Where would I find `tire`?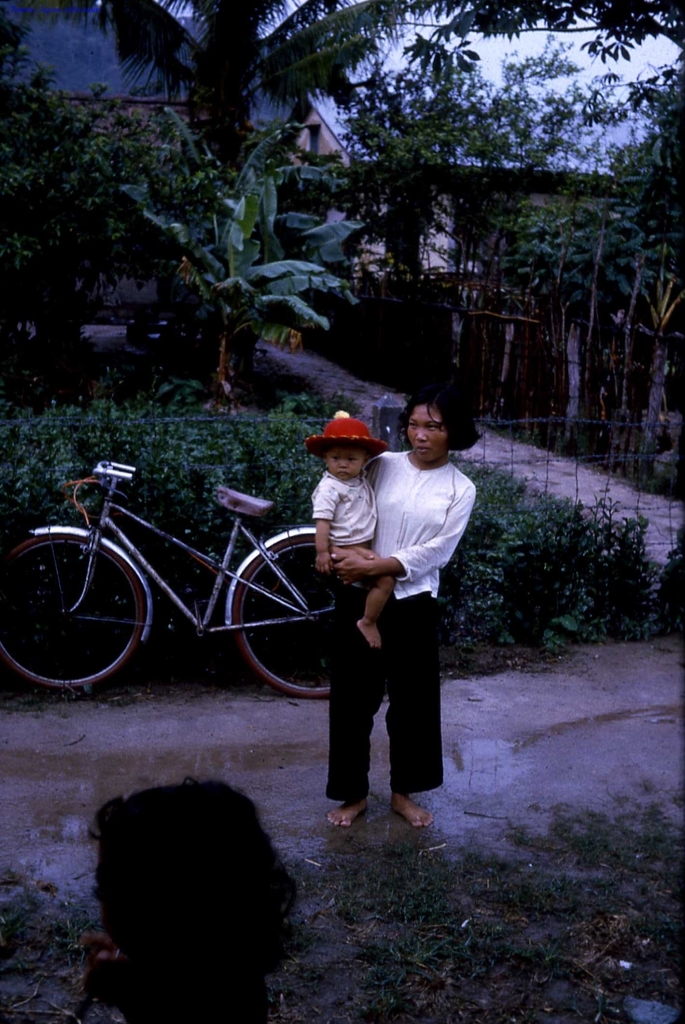
At (left=234, top=534, right=334, bottom=698).
